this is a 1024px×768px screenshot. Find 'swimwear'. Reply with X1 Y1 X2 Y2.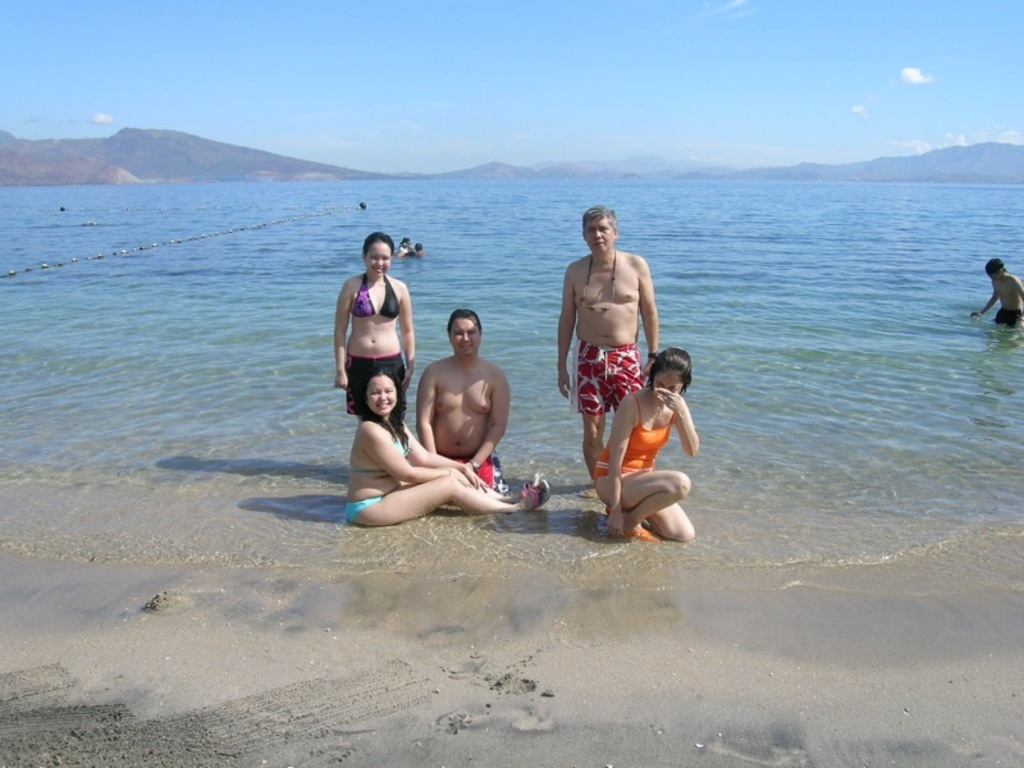
992 308 1023 328.
